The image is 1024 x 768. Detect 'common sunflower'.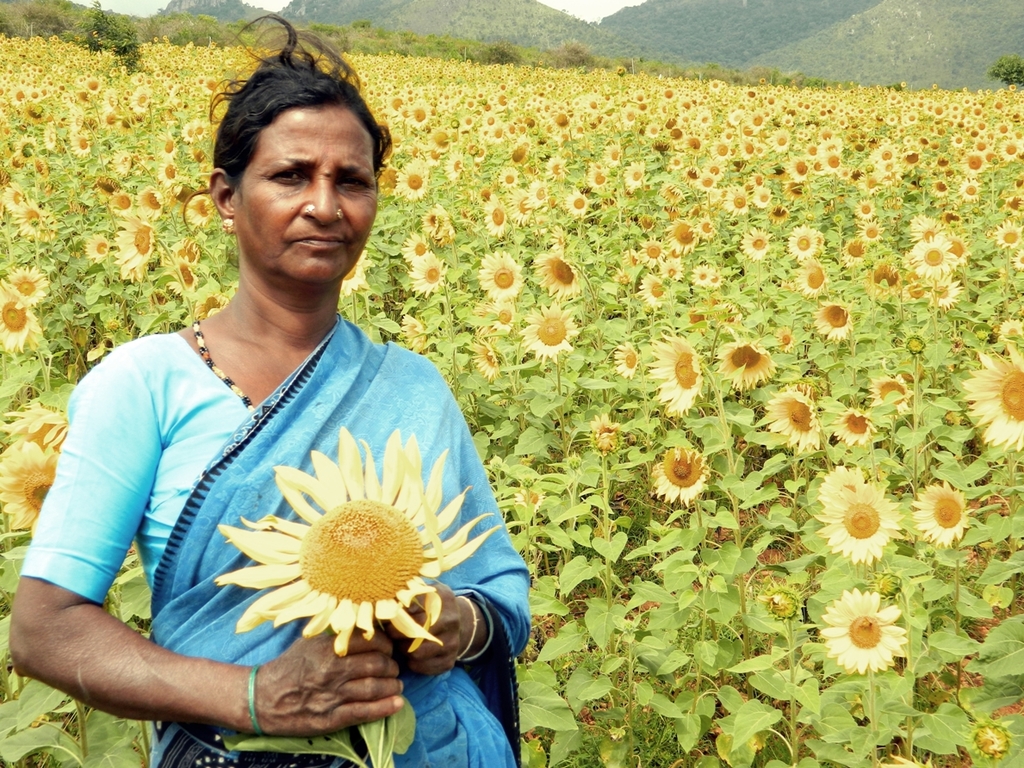
Detection: pyautogui.locateOnScreen(541, 251, 584, 305).
